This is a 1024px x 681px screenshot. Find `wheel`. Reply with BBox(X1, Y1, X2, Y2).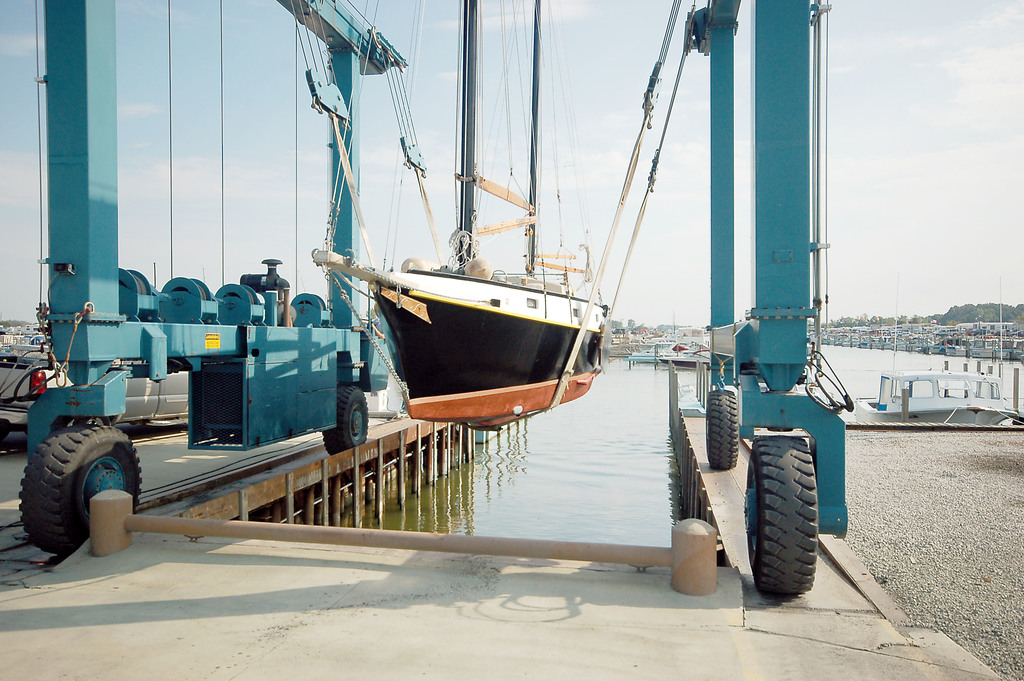
BBox(317, 386, 374, 452).
